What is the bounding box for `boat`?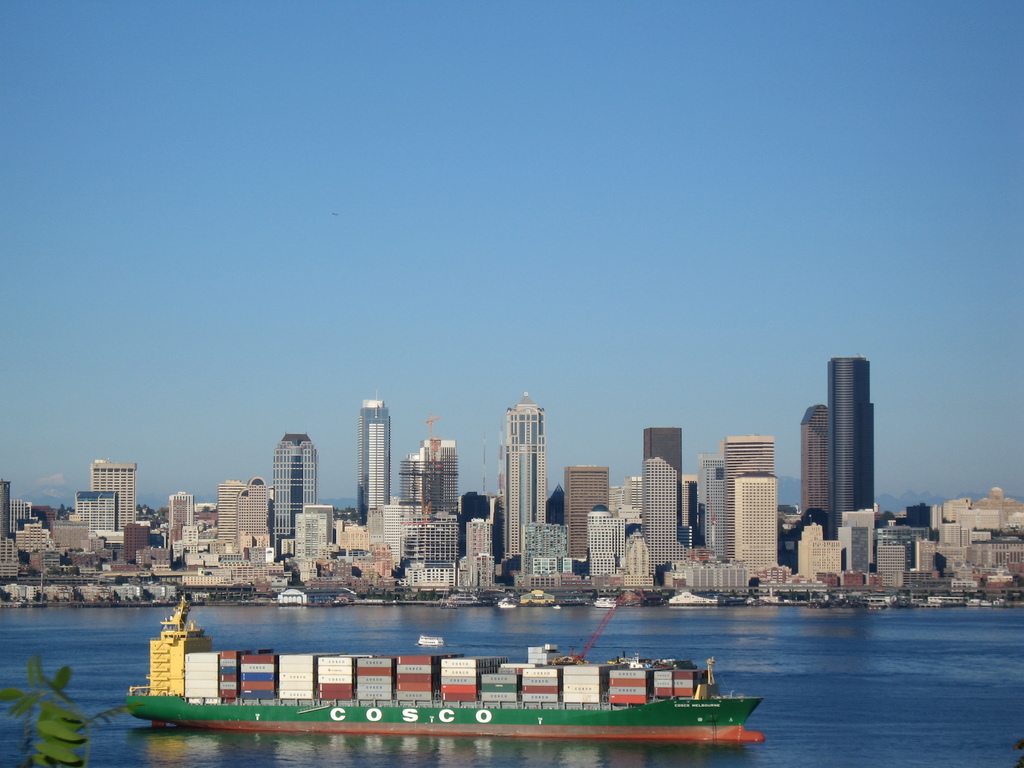
left=115, top=582, right=766, bottom=742.
